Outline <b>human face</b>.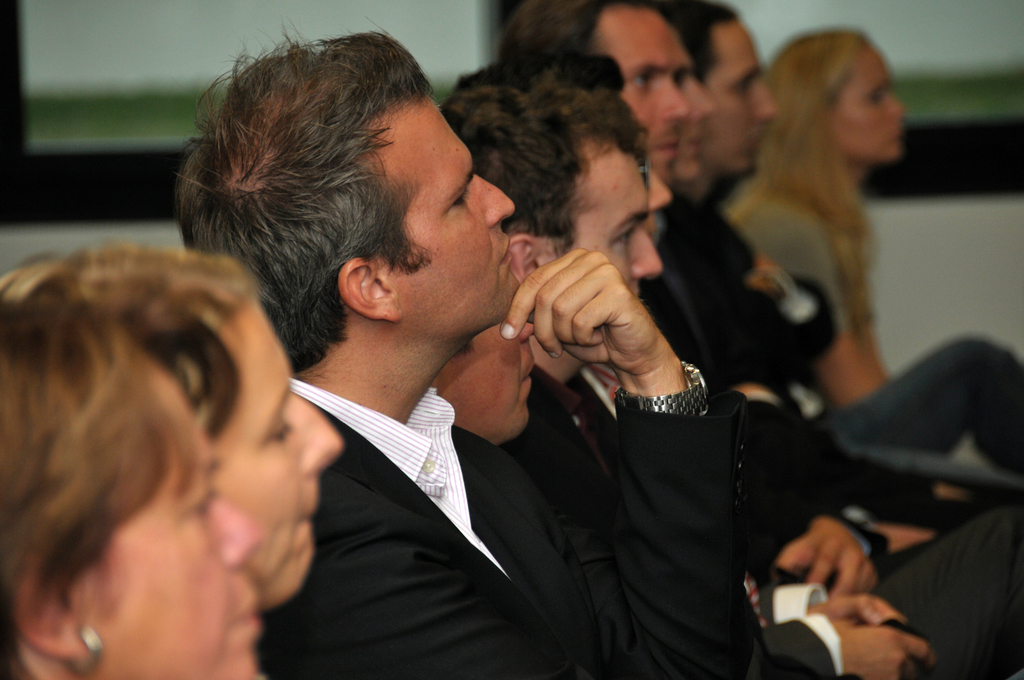
Outline: pyautogui.locateOnScreen(689, 79, 717, 124).
